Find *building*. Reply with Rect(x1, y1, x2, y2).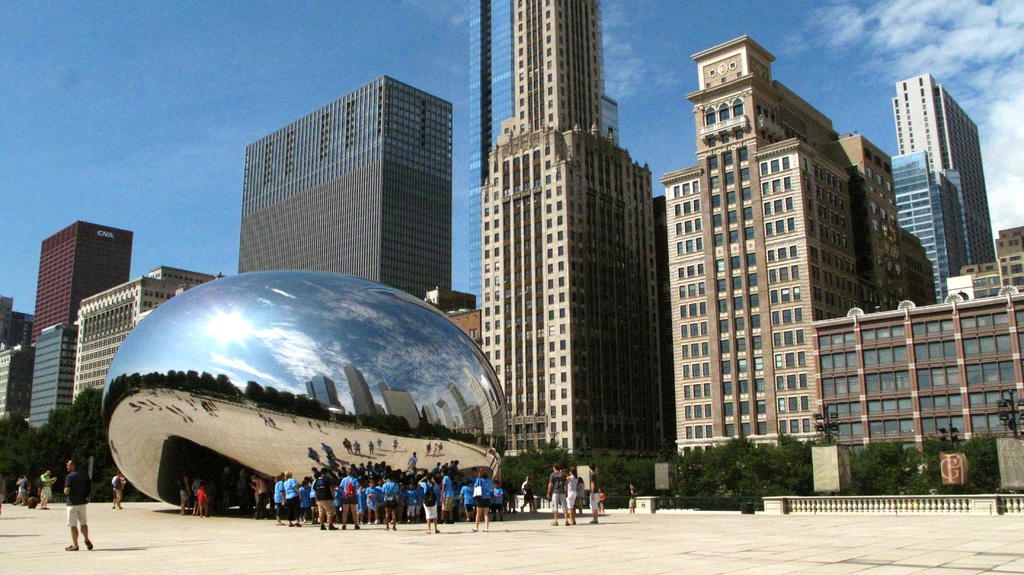
Rect(661, 35, 932, 459).
